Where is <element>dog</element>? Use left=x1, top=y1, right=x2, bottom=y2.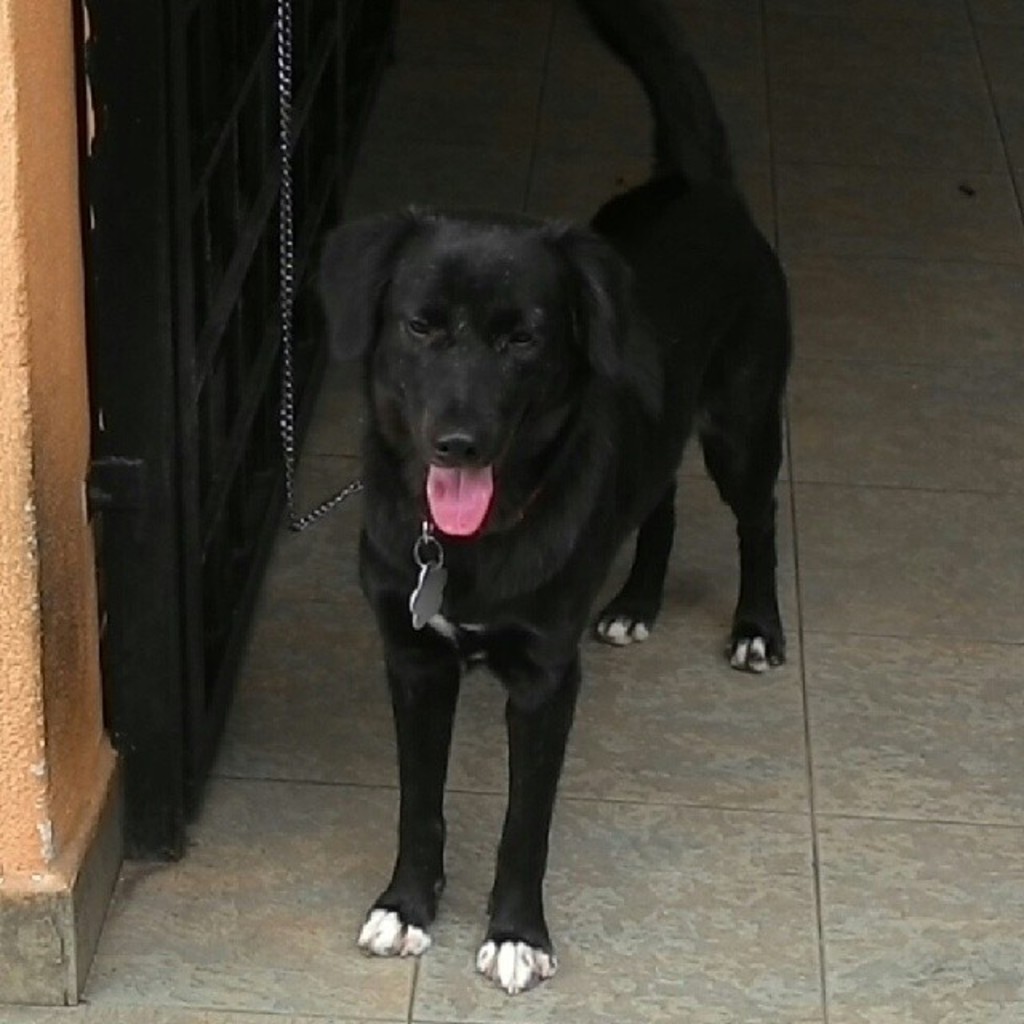
left=310, top=0, right=805, bottom=998.
